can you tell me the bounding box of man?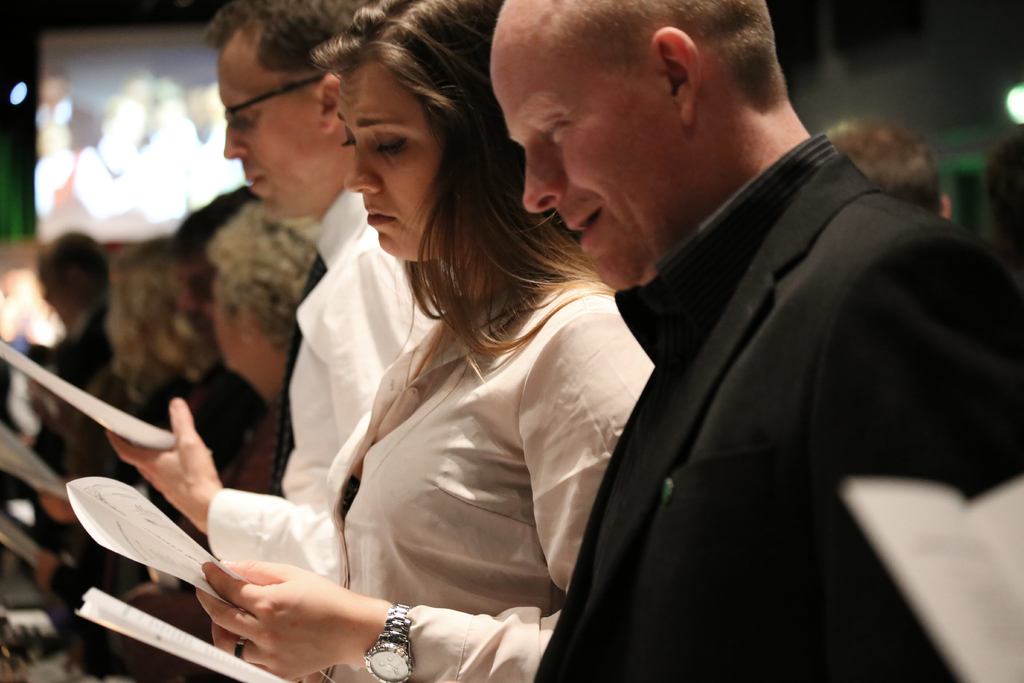
(x1=107, y1=0, x2=445, y2=588).
